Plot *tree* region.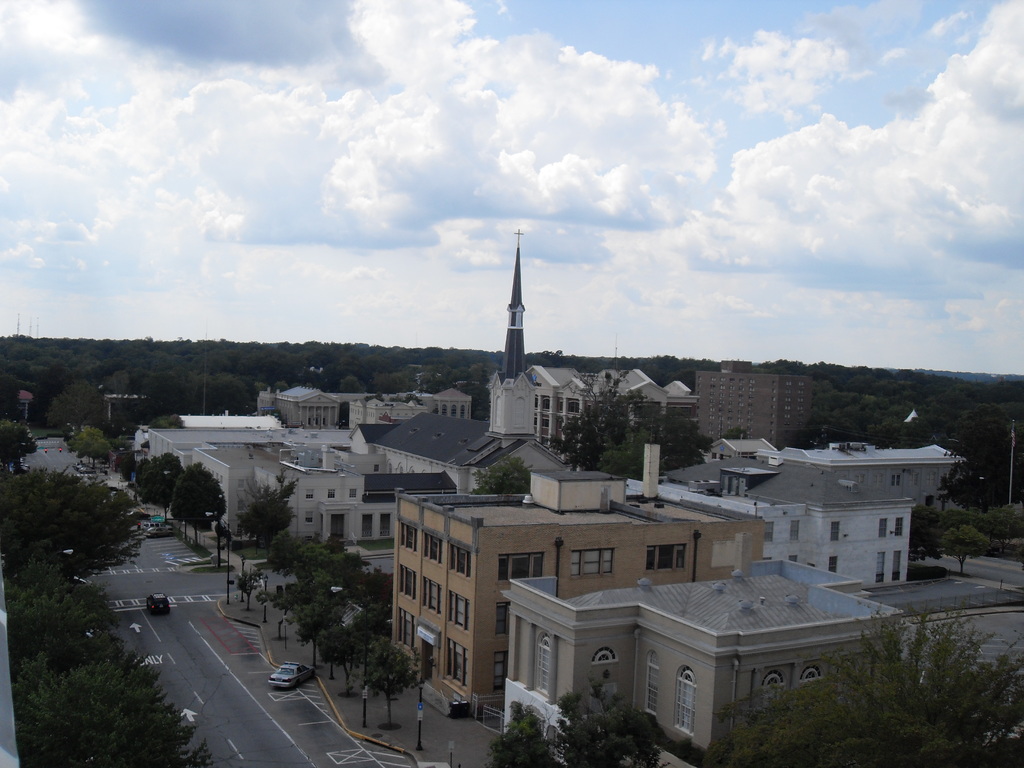
Plotted at <region>140, 456, 187, 530</region>.
